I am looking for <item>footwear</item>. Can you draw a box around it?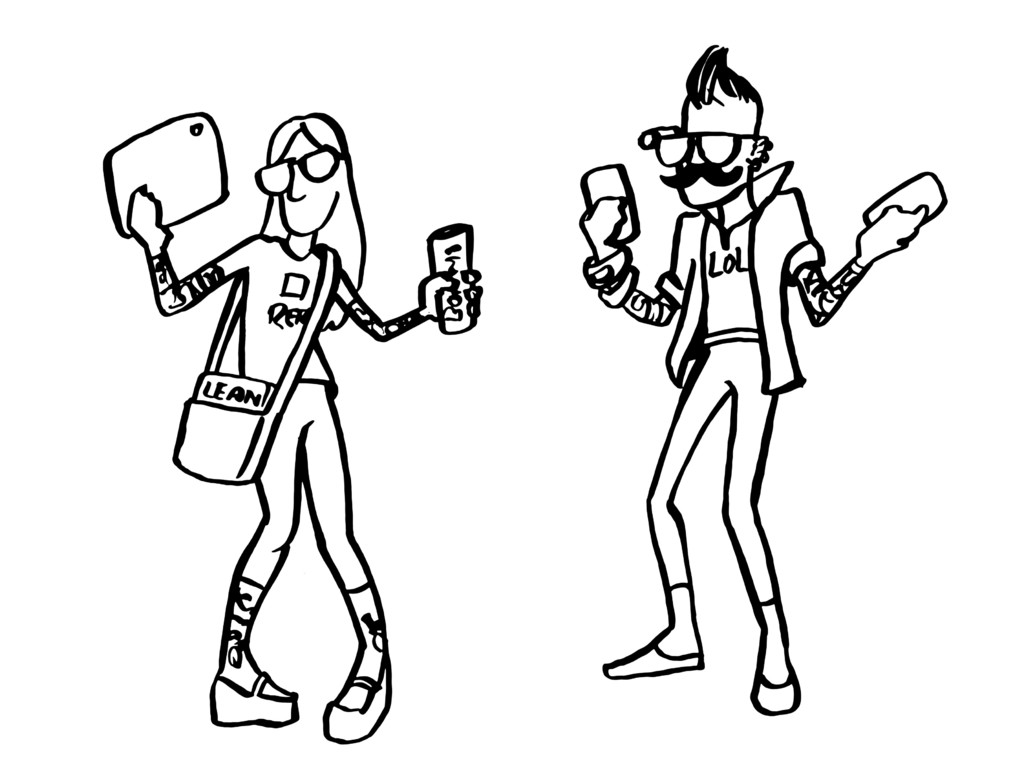
Sure, the bounding box is [x1=195, y1=585, x2=305, y2=725].
